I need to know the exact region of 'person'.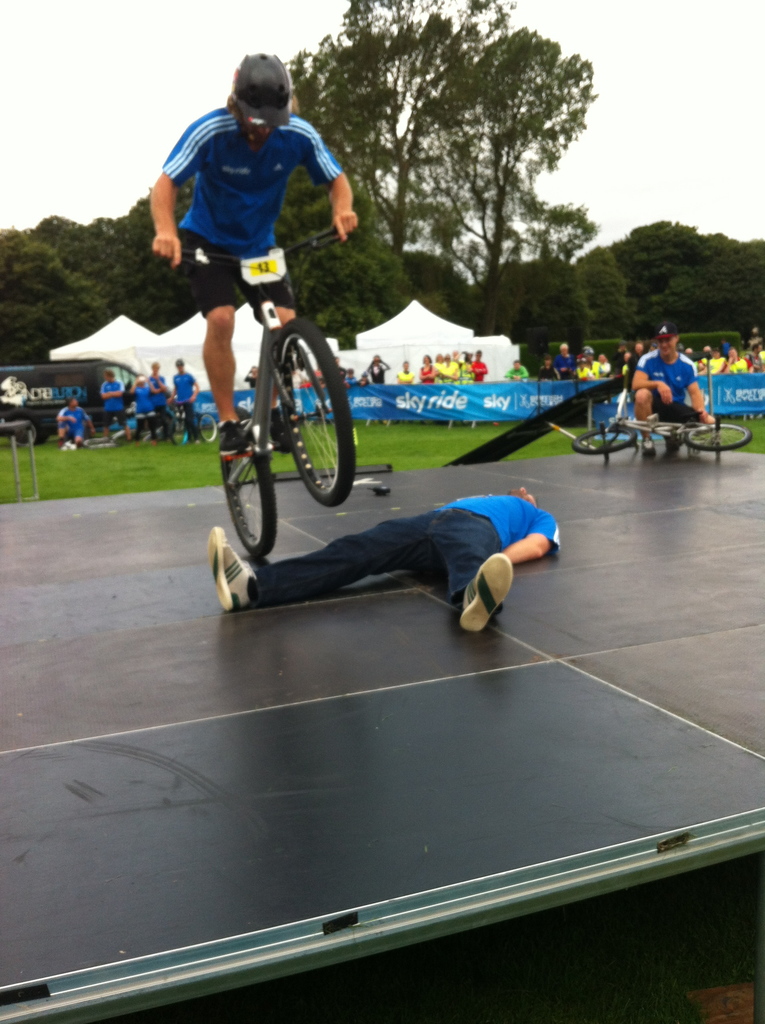
Region: [x1=447, y1=355, x2=456, y2=390].
